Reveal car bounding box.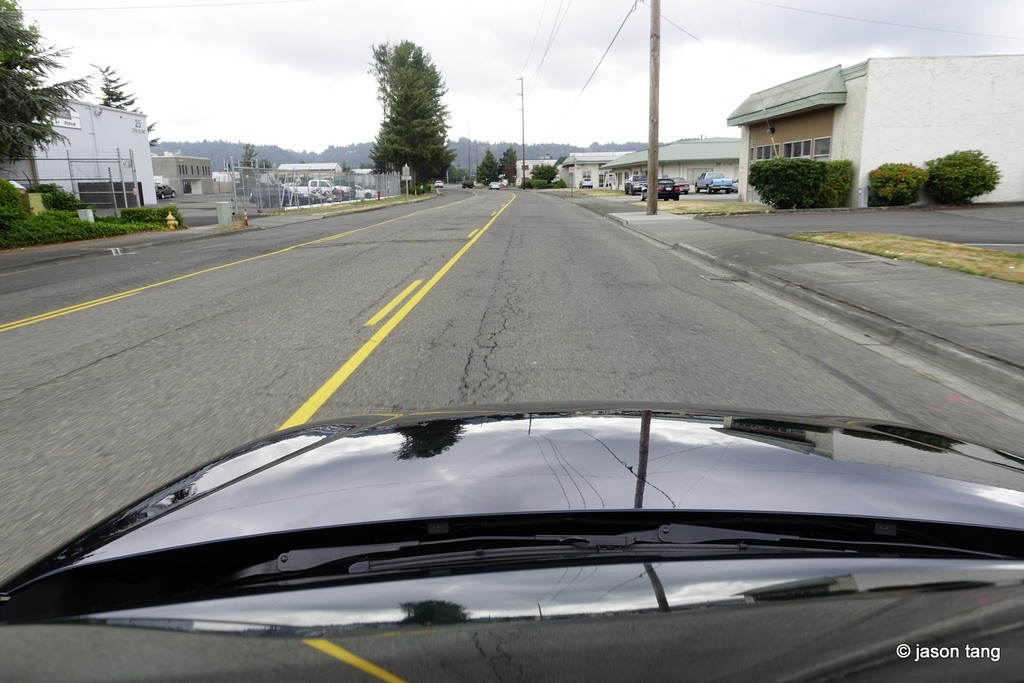
Revealed: 484,179,500,192.
